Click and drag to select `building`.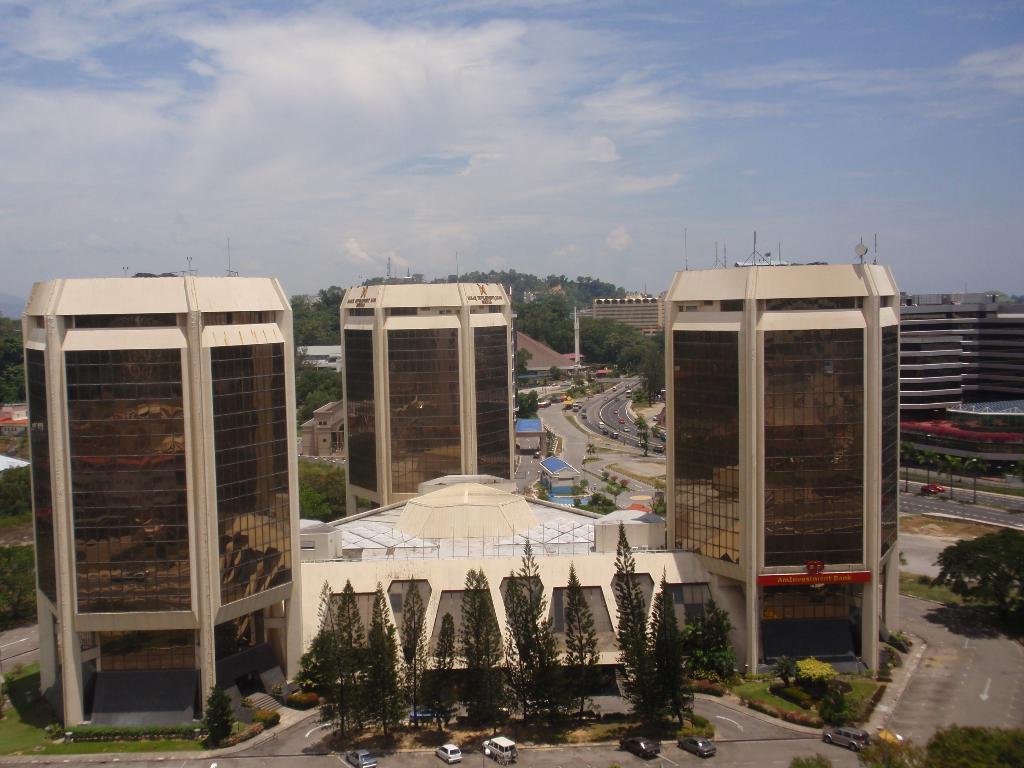
Selection: 22:280:293:732.
